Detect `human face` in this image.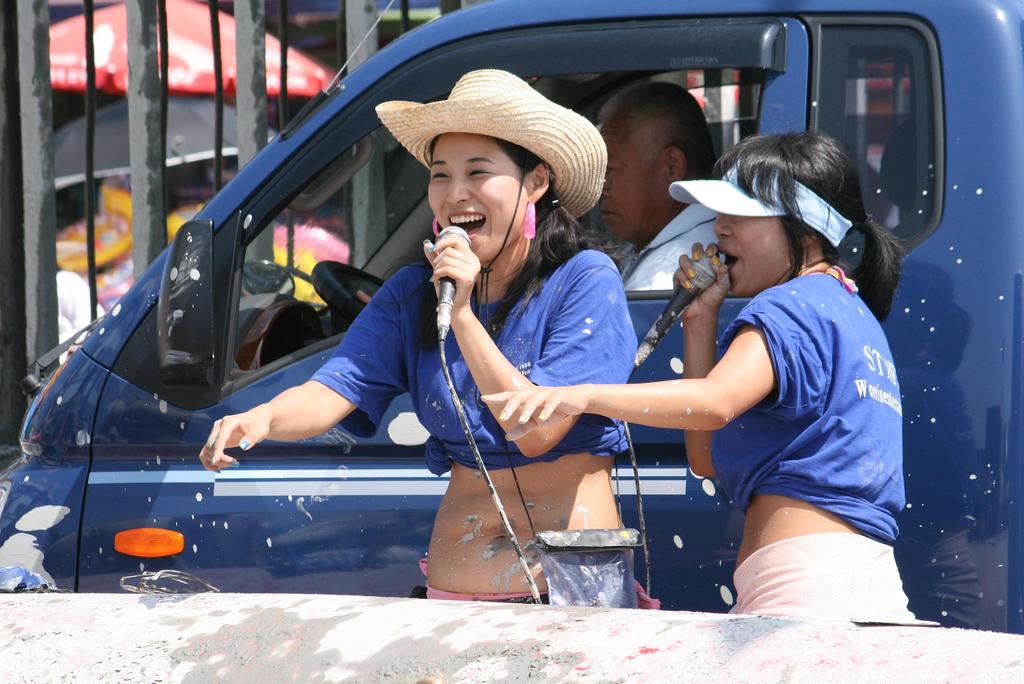
Detection: pyautogui.locateOnScreen(714, 215, 792, 298).
